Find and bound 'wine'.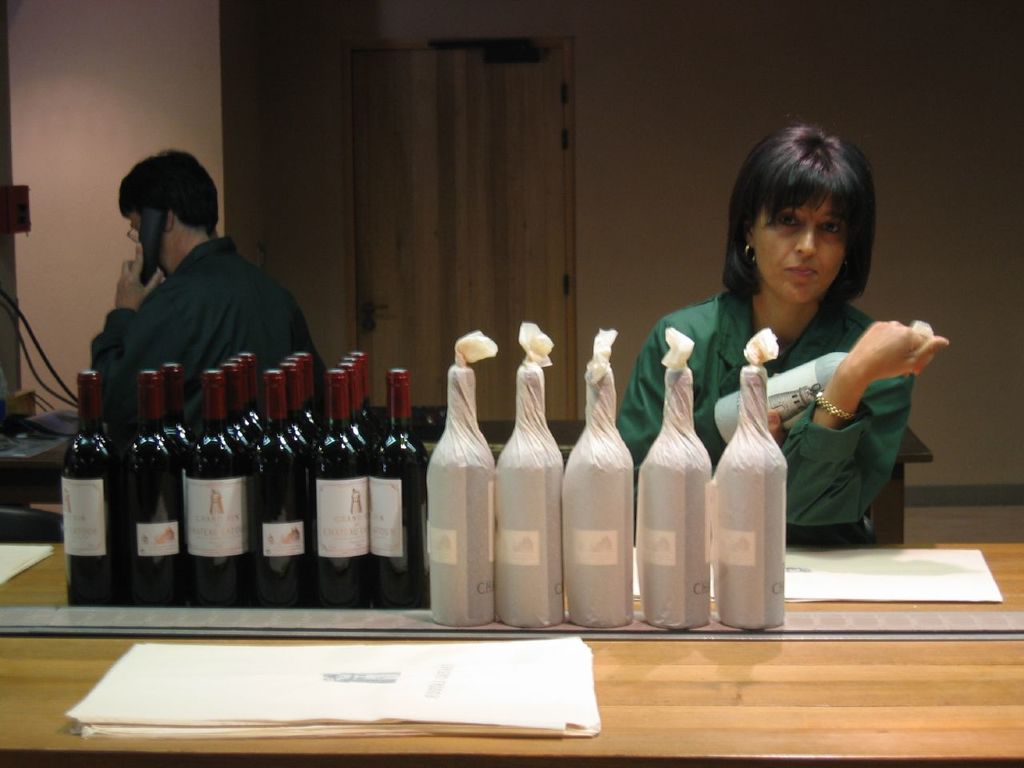
Bound: (62,370,128,606).
